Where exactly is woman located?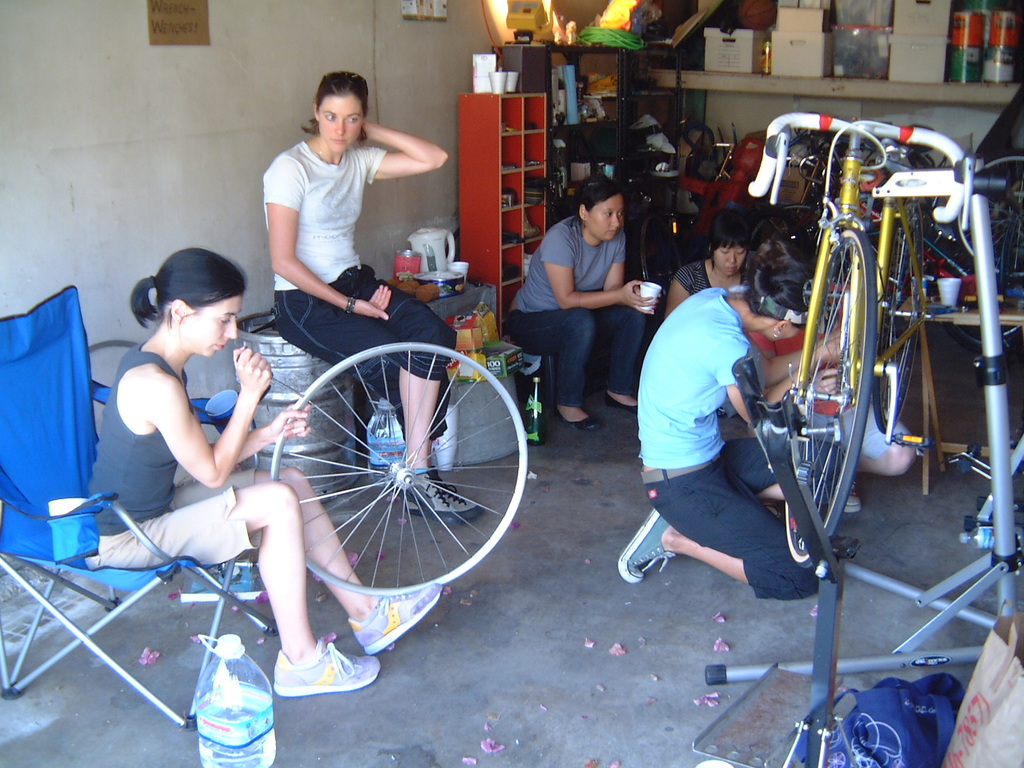
Its bounding box is crop(79, 248, 443, 695).
